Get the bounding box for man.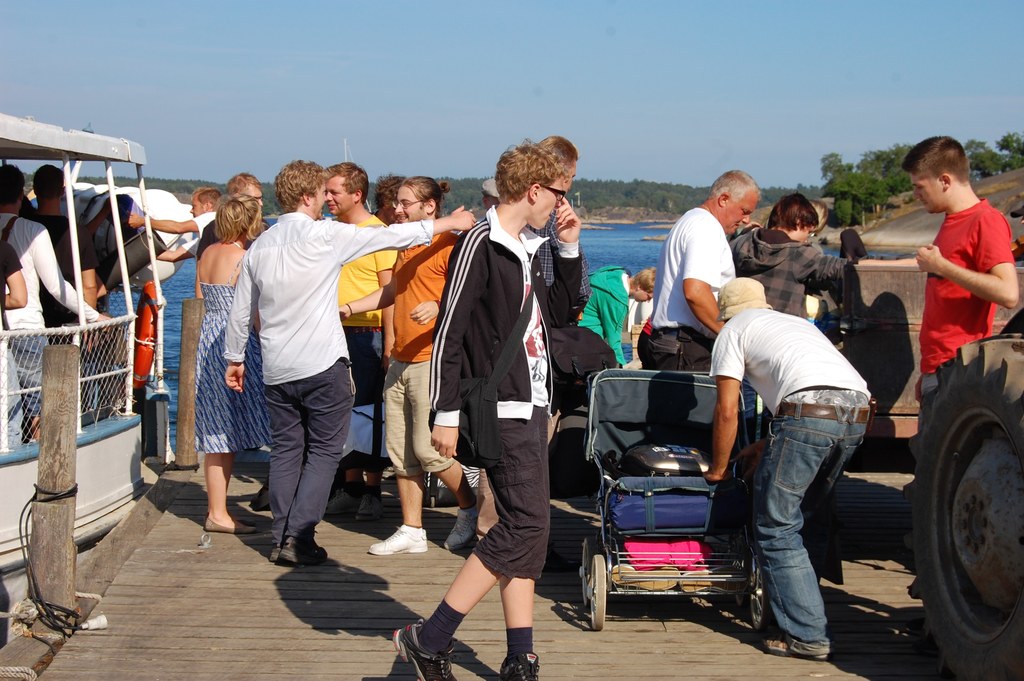
(left=422, top=154, right=583, bottom=666).
